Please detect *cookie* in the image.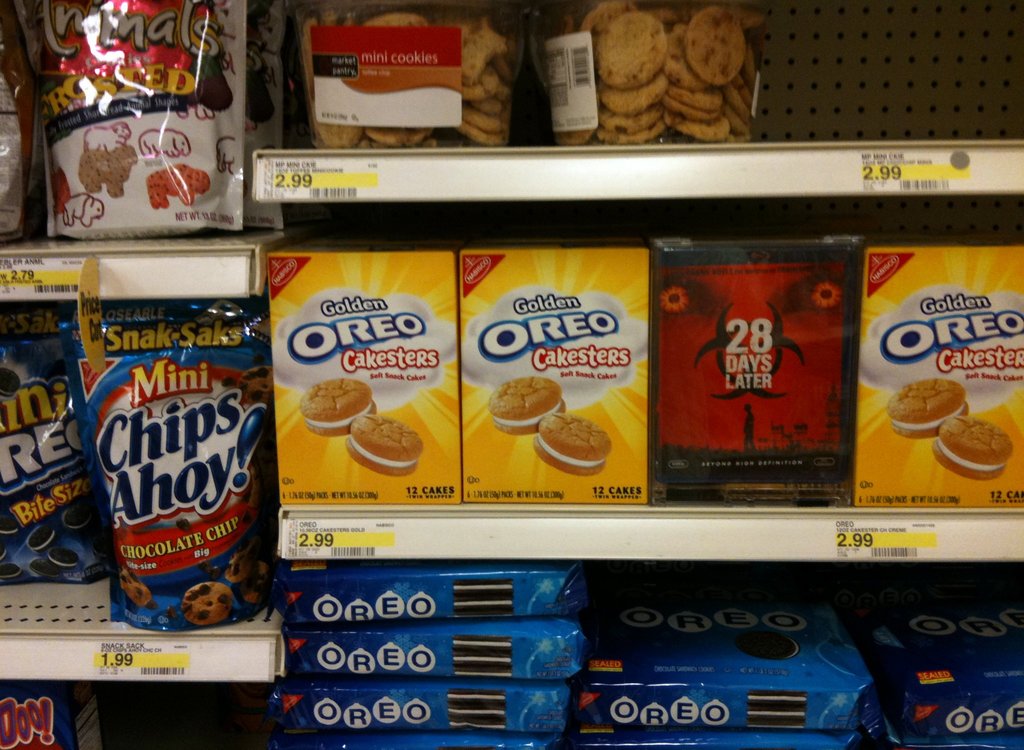
bbox(346, 412, 422, 477).
